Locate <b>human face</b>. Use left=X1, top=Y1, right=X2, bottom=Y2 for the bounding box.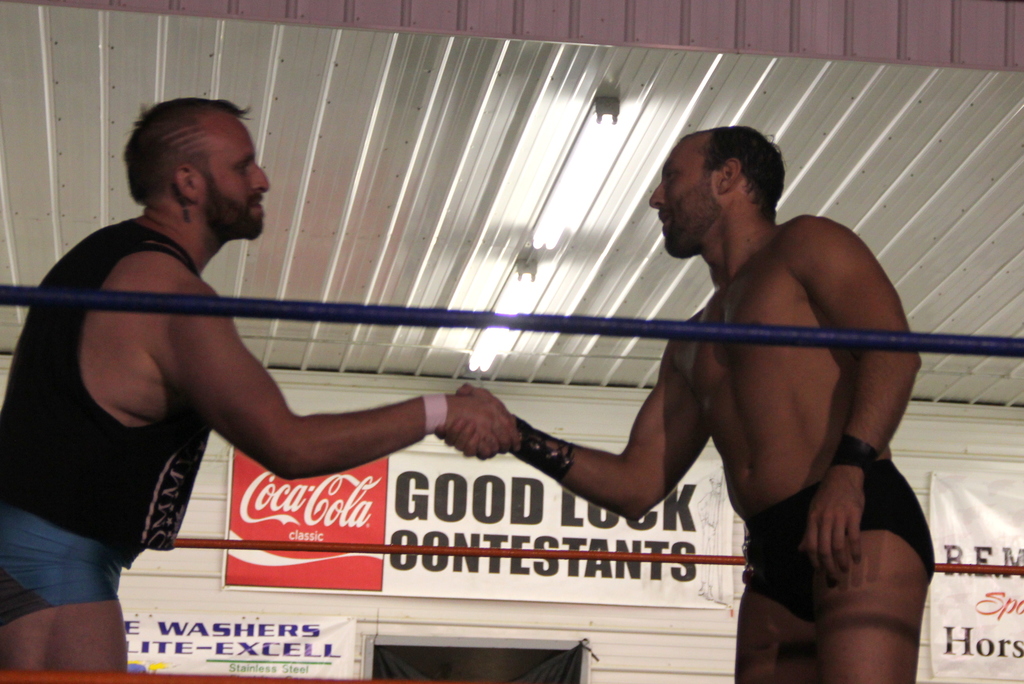
left=630, top=141, right=722, bottom=270.
